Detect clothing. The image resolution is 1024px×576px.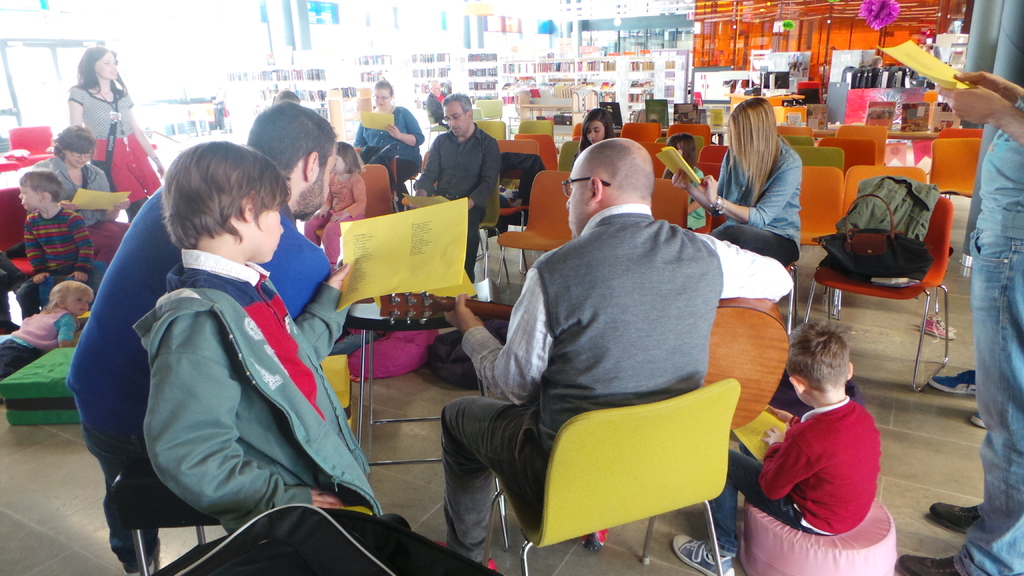
bbox(410, 122, 500, 283).
